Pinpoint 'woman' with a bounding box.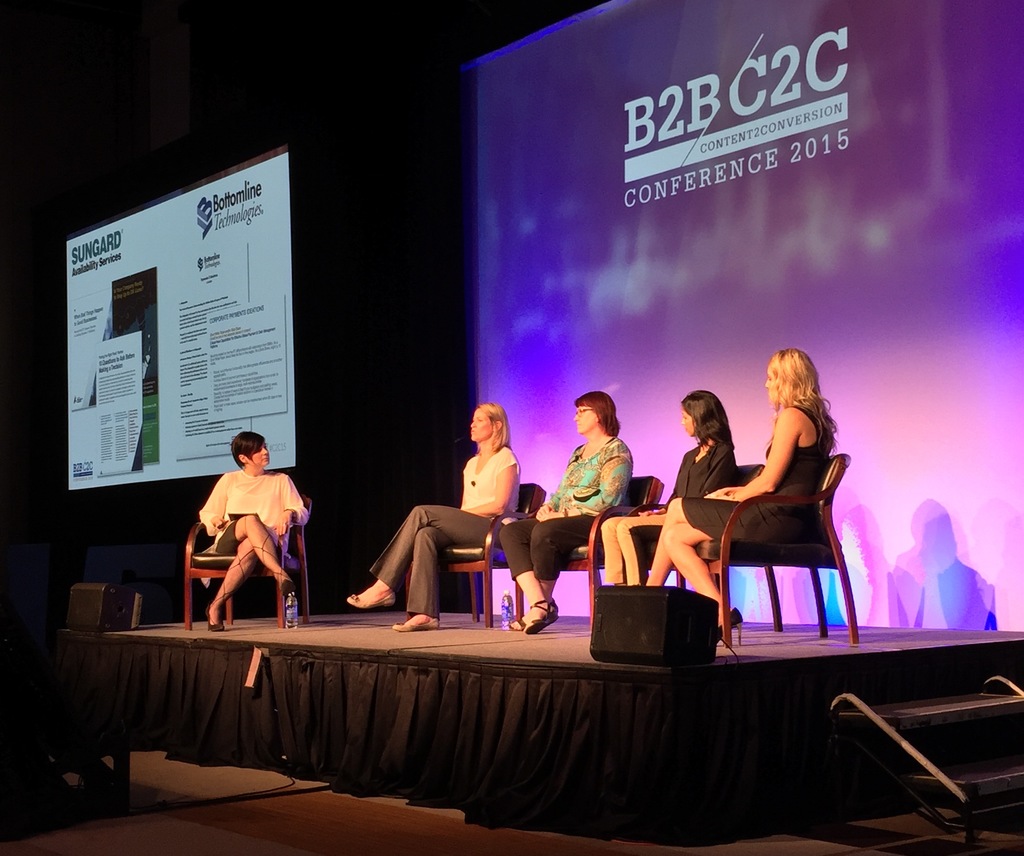
<region>356, 398, 535, 633</region>.
